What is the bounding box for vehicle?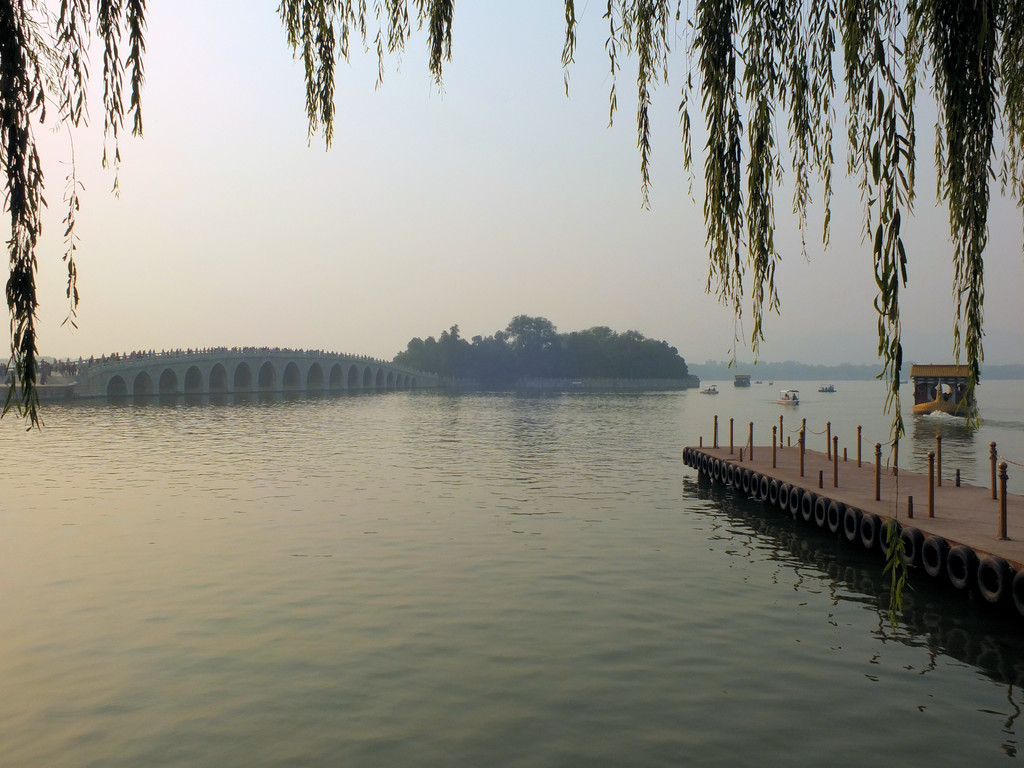
pyautogui.locateOnScreen(734, 369, 751, 389).
